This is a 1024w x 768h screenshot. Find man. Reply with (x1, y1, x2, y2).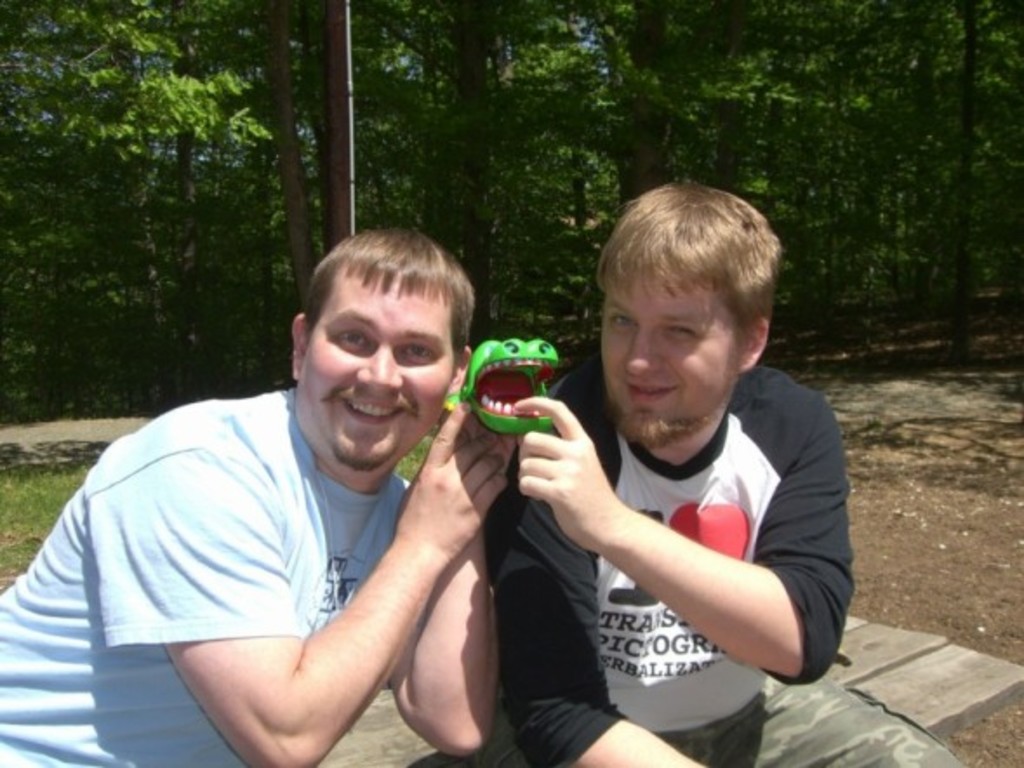
(489, 181, 965, 766).
